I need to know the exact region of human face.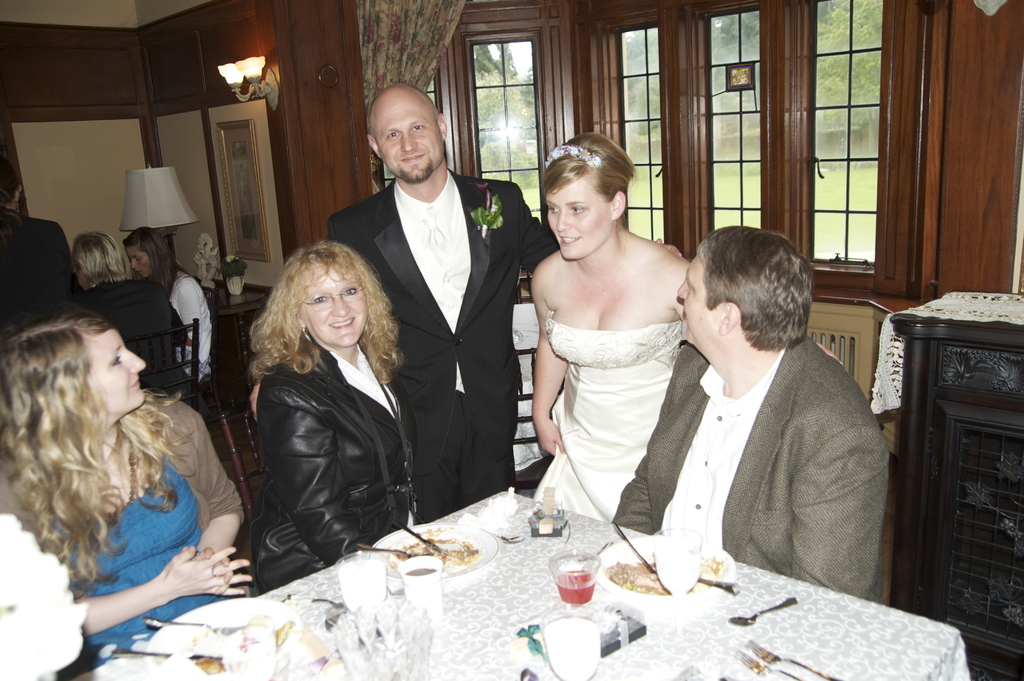
Region: <box>545,173,610,261</box>.
